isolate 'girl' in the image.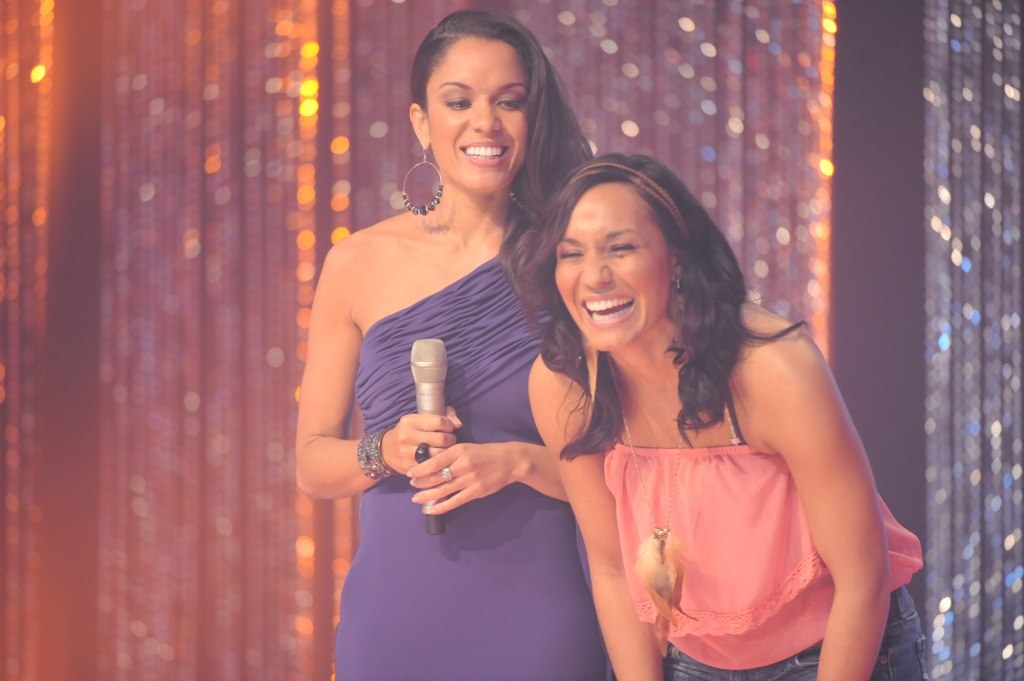
Isolated region: <region>297, 12, 610, 680</region>.
